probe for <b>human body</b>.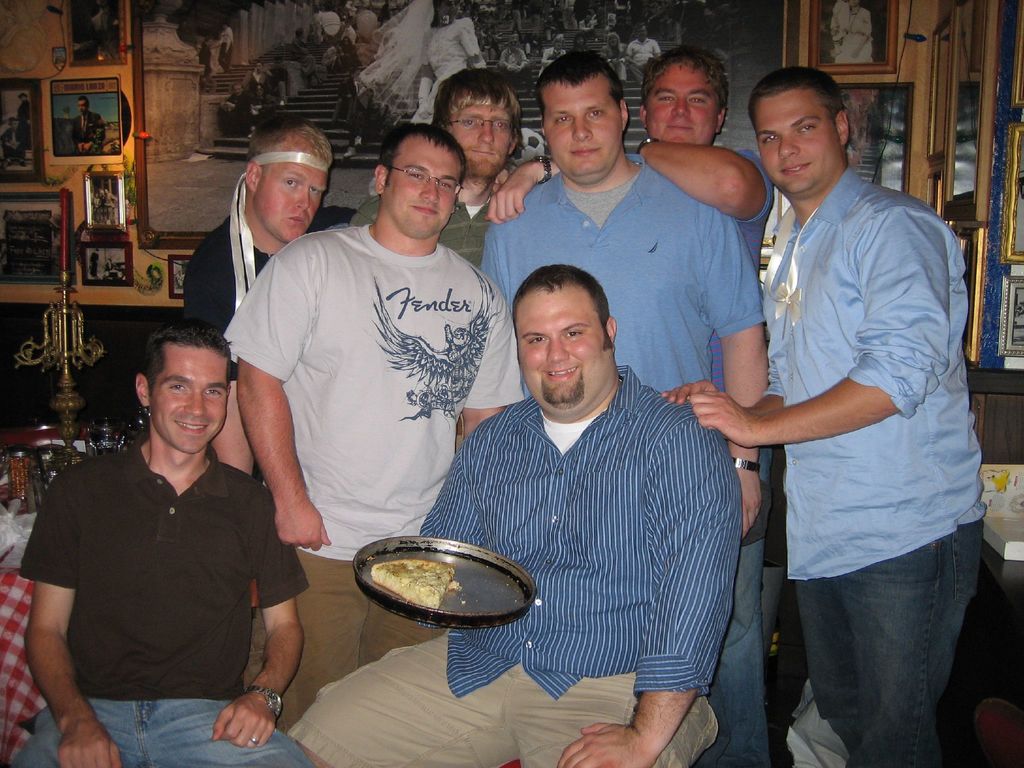
Probe result: bbox=(4, 442, 314, 766).
